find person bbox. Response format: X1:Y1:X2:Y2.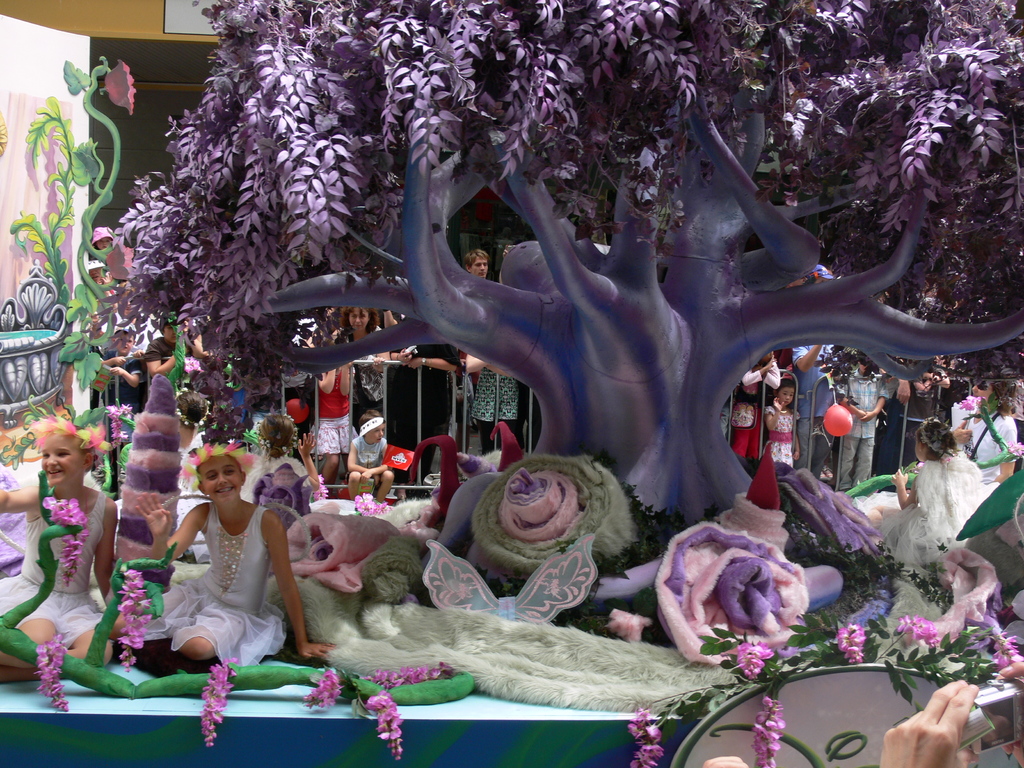
312:358:351:438.
